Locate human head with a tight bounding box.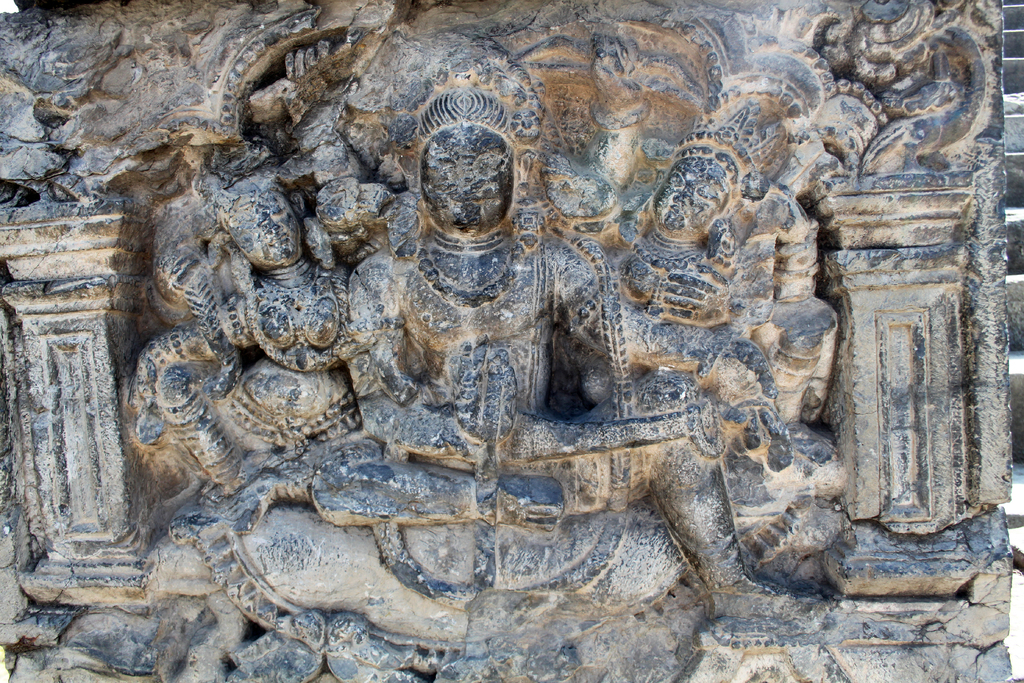
x1=418 y1=136 x2=514 y2=238.
